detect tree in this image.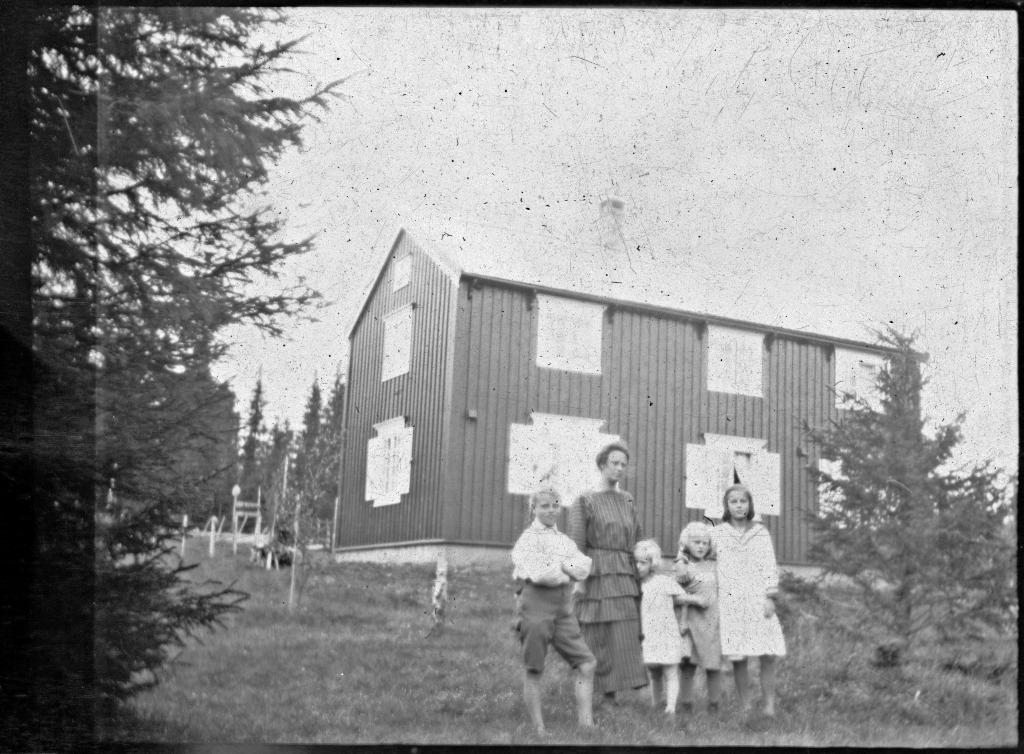
Detection: rect(34, 0, 362, 744).
